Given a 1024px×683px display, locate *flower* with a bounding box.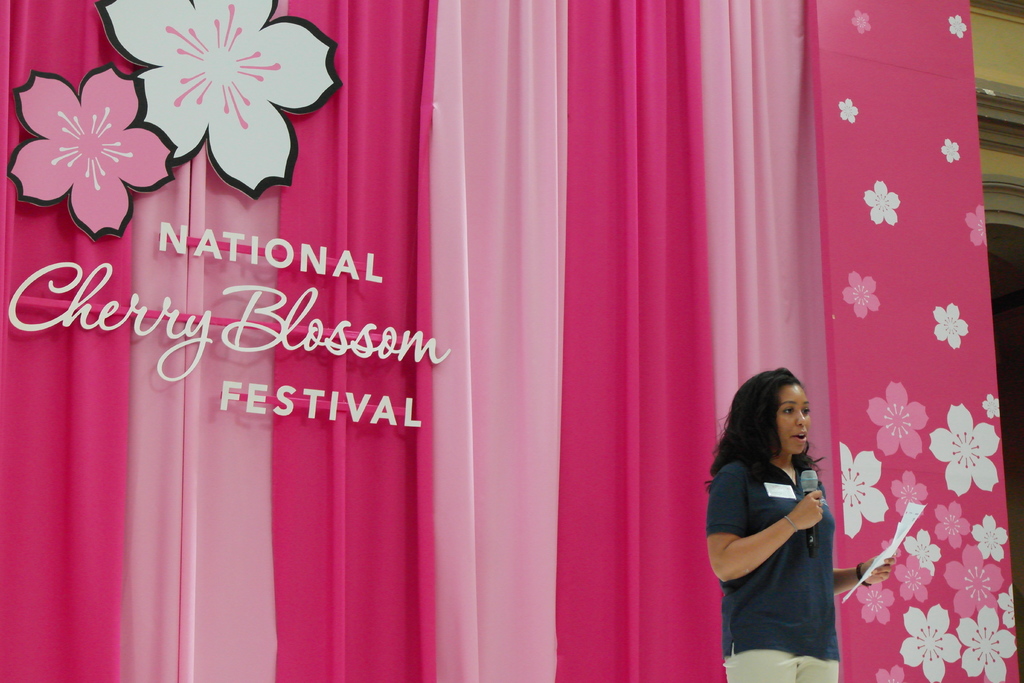
Located: (947, 14, 970, 40).
